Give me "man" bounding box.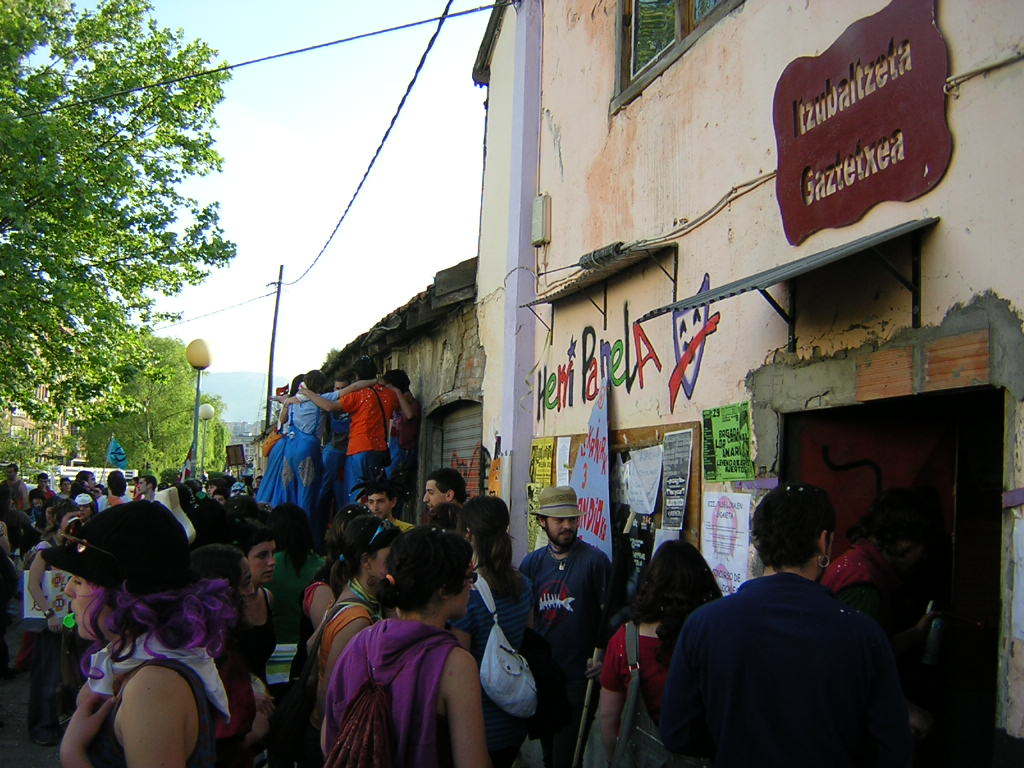
detection(641, 483, 883, 767).
